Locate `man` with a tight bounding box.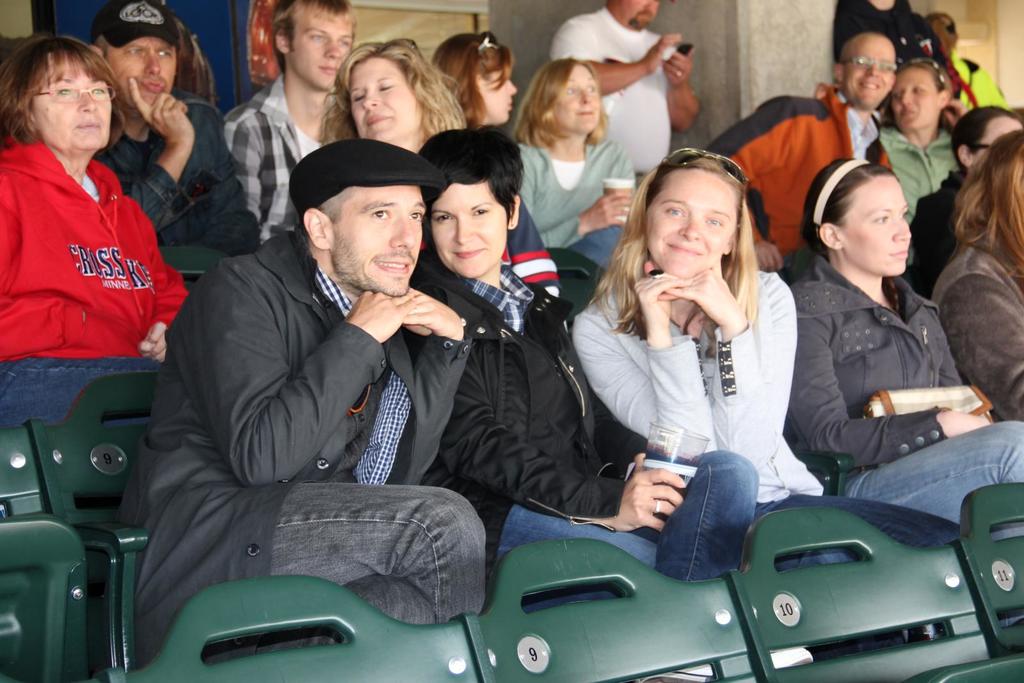
<box>135,105,492,649</box>.
